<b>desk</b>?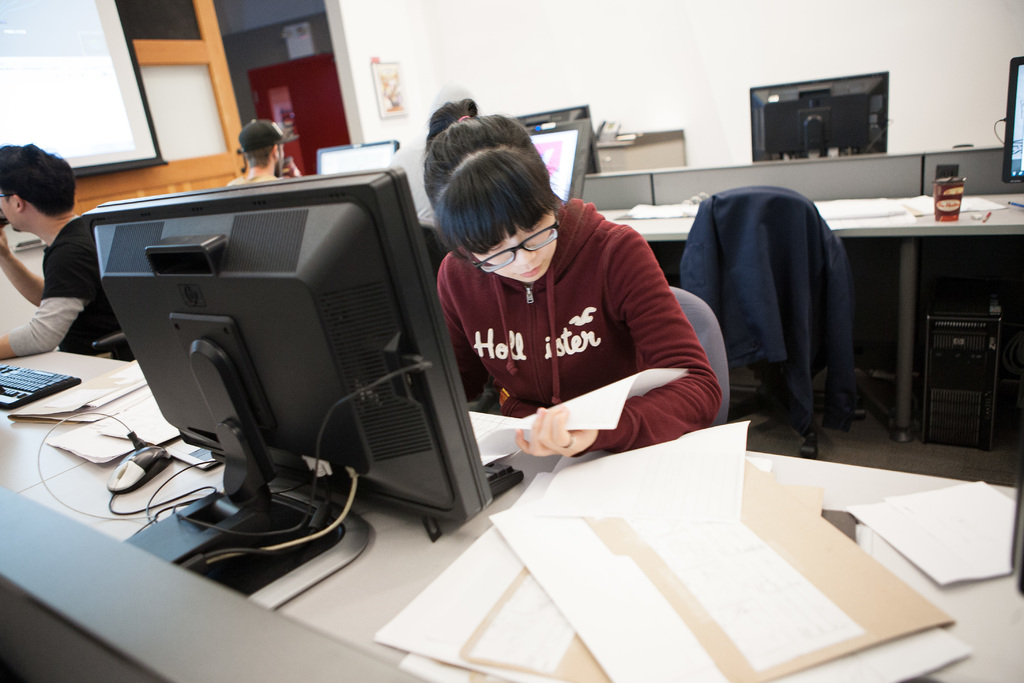
<region>0, 348, 1020, 682</region>
